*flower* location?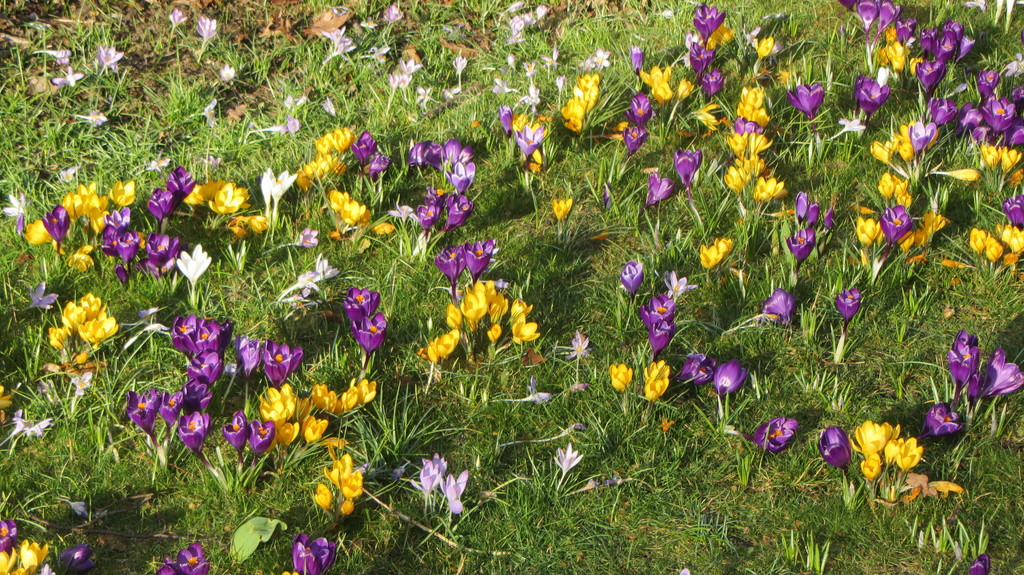
(x1=390, y1=74, x2=399, y2=95)
